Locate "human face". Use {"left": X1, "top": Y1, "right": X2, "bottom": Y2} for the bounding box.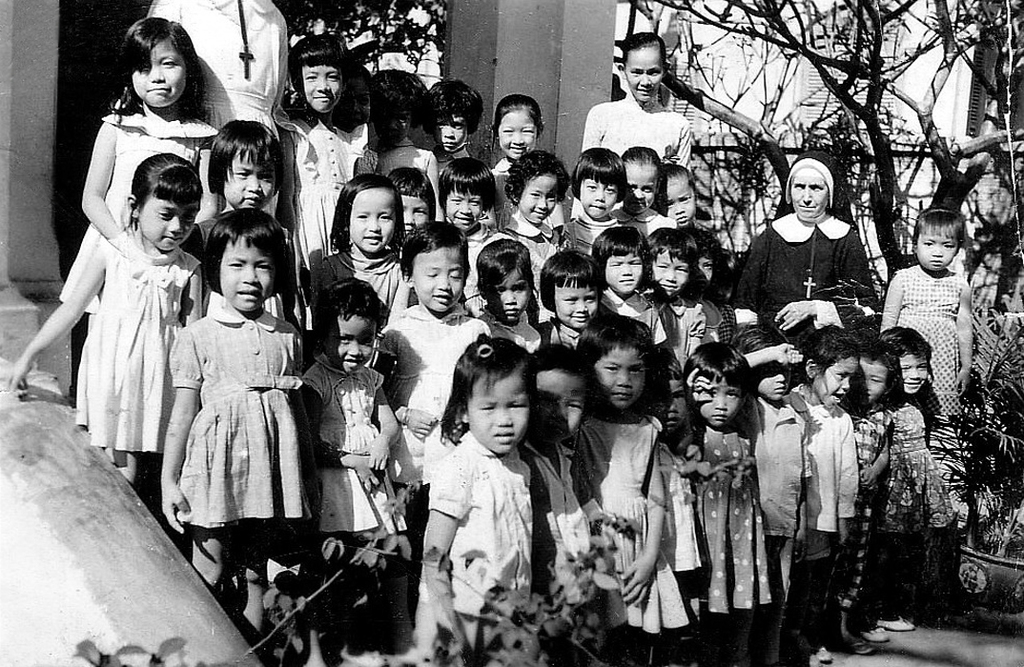
{"left": 132, "top": 41, "right": 189, "bottom": 106}.
